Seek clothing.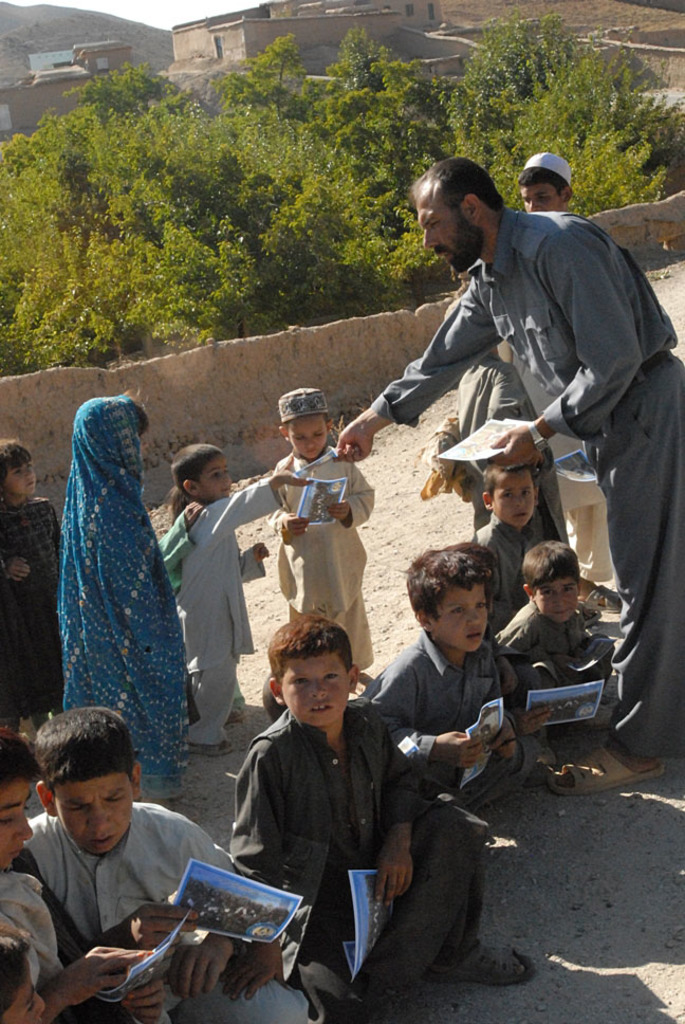
<box>487,592,610,726</box>.
